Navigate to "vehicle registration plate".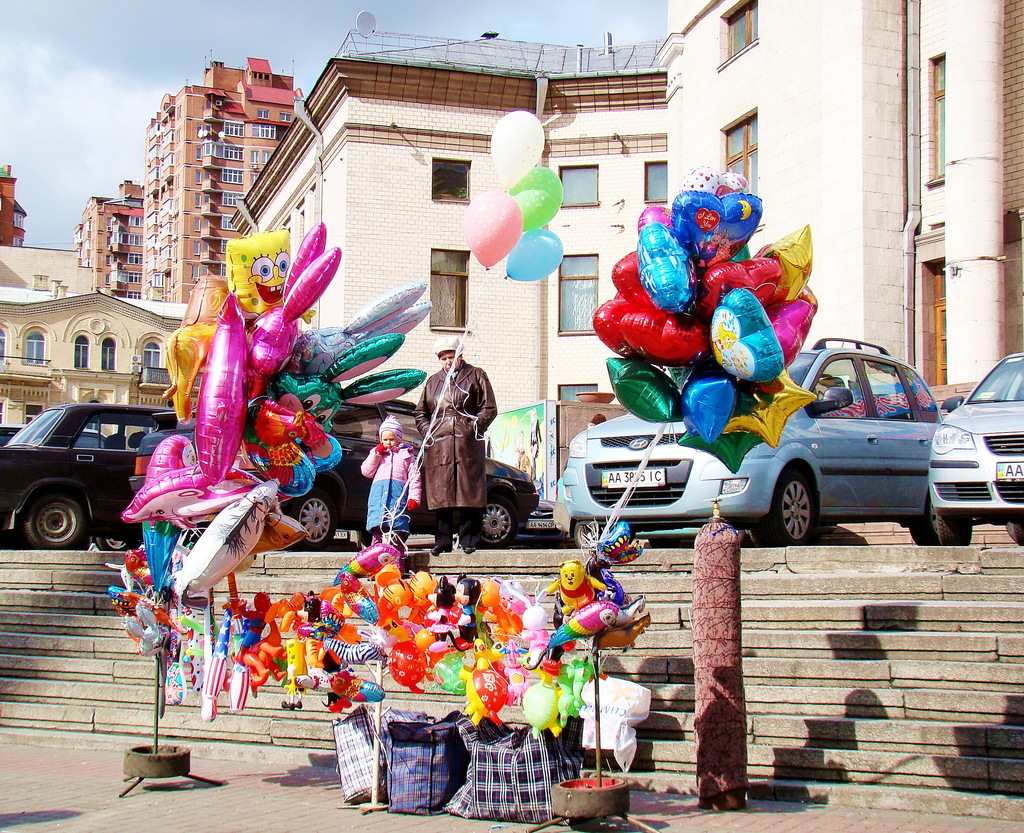
Navigation target: pyautogui.locateOnScreen(995, 462, 1023, 488).
